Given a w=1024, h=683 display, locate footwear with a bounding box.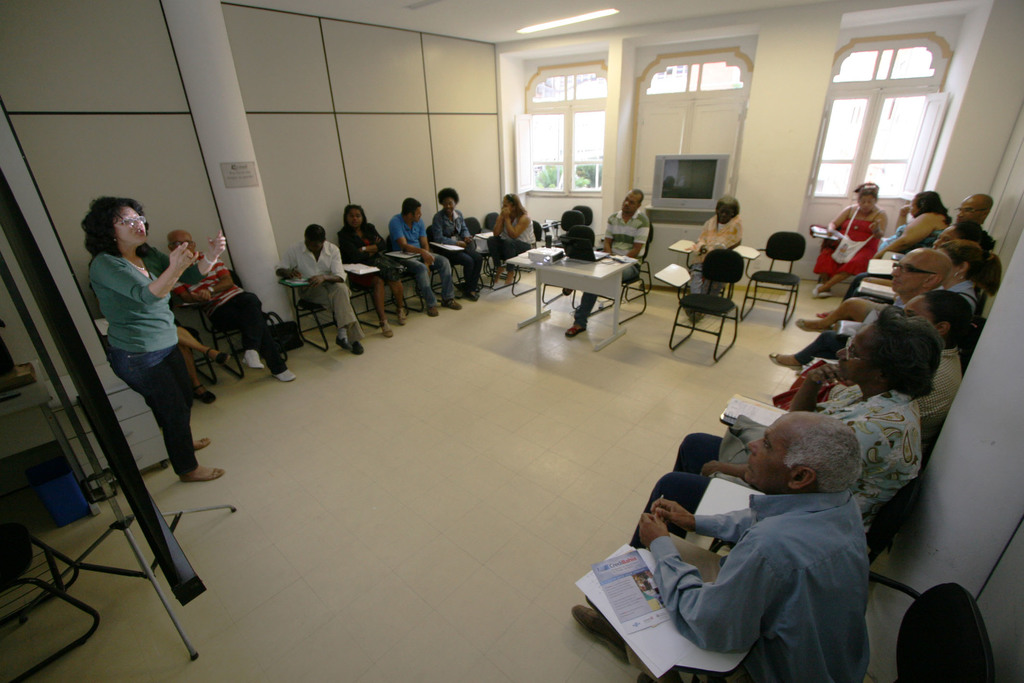
Located: [x1=685, y1=309, x2=701, y2=324].
